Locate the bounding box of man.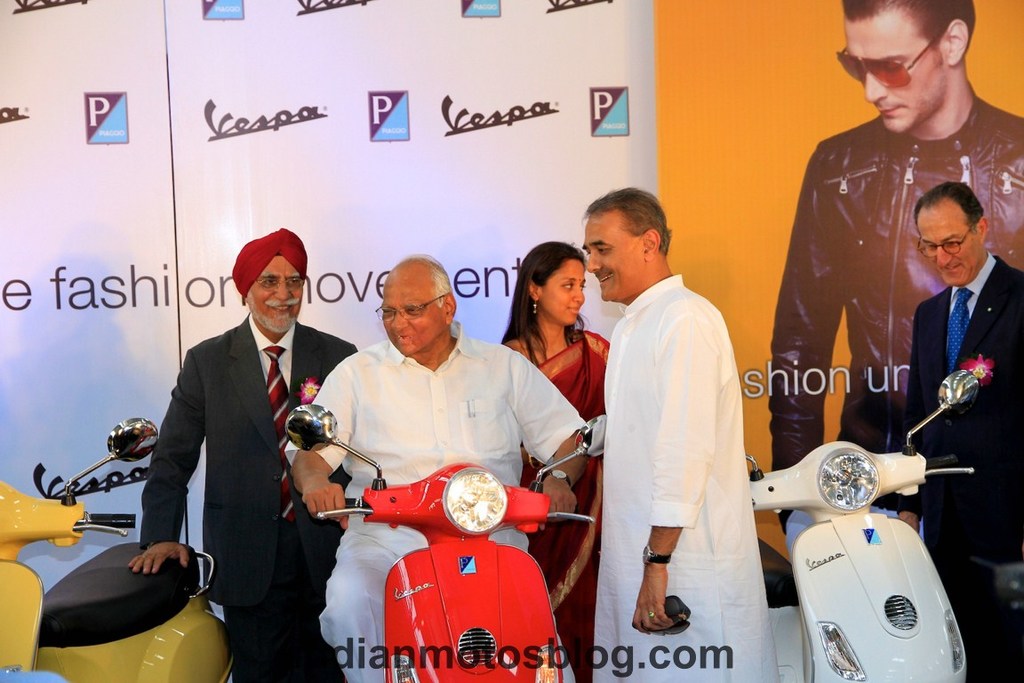
Bounding box: bbox(901, 191, 1023, 595).
